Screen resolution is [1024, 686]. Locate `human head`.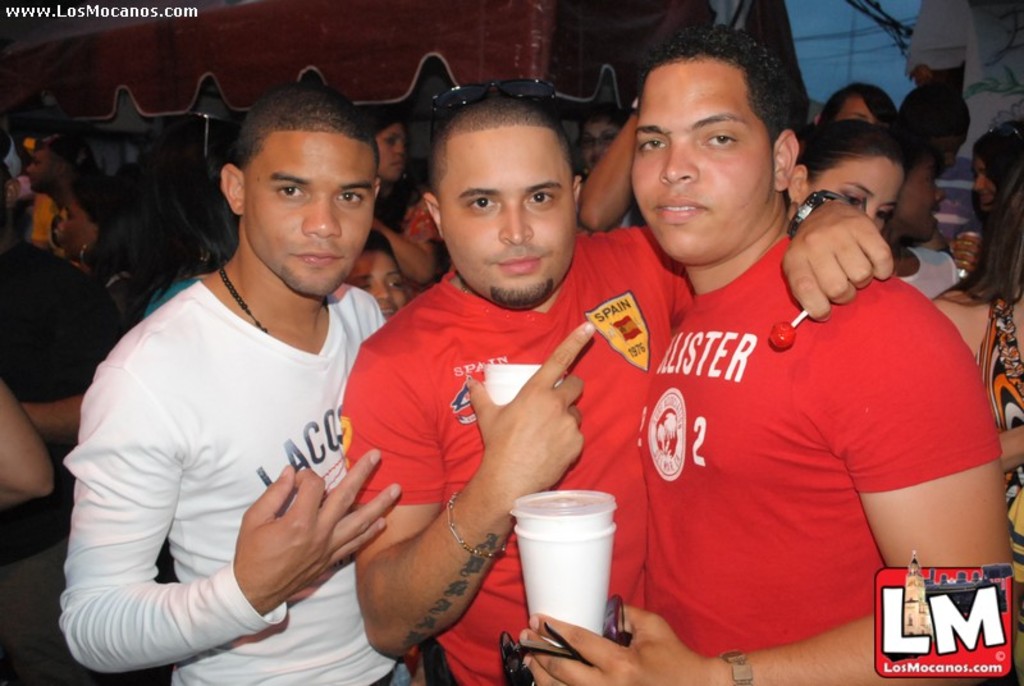
pyautogui.locateOnScreen(370, 116, 415, 183).
